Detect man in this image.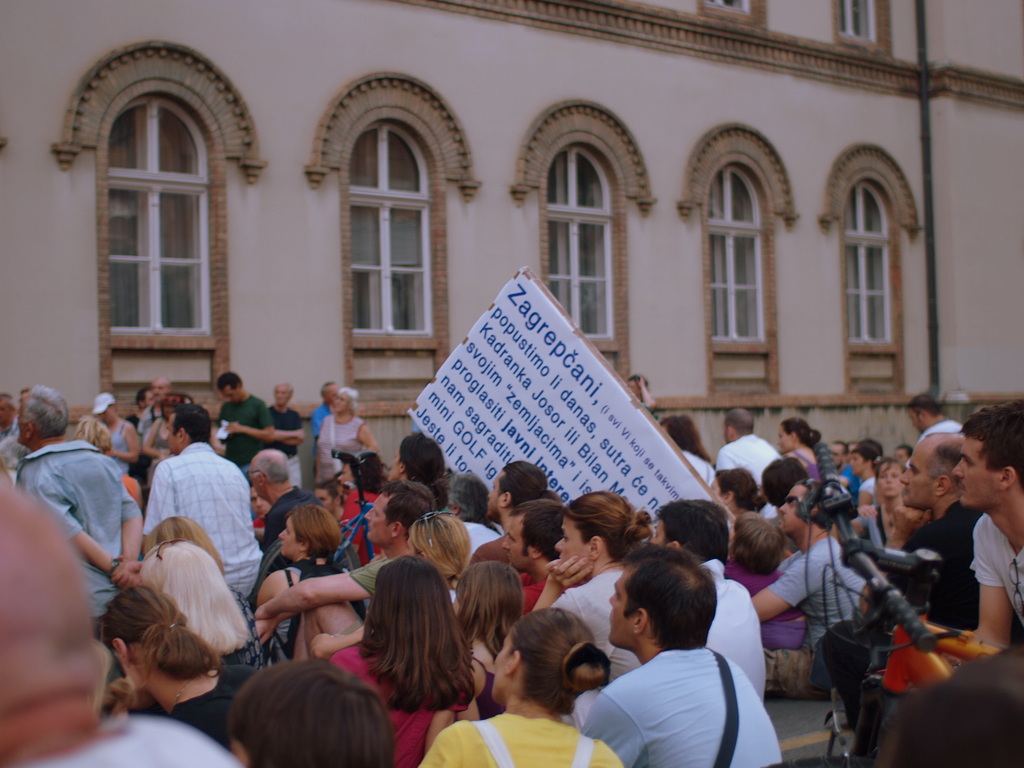
Detection: box(572, 574, 782, 767).
